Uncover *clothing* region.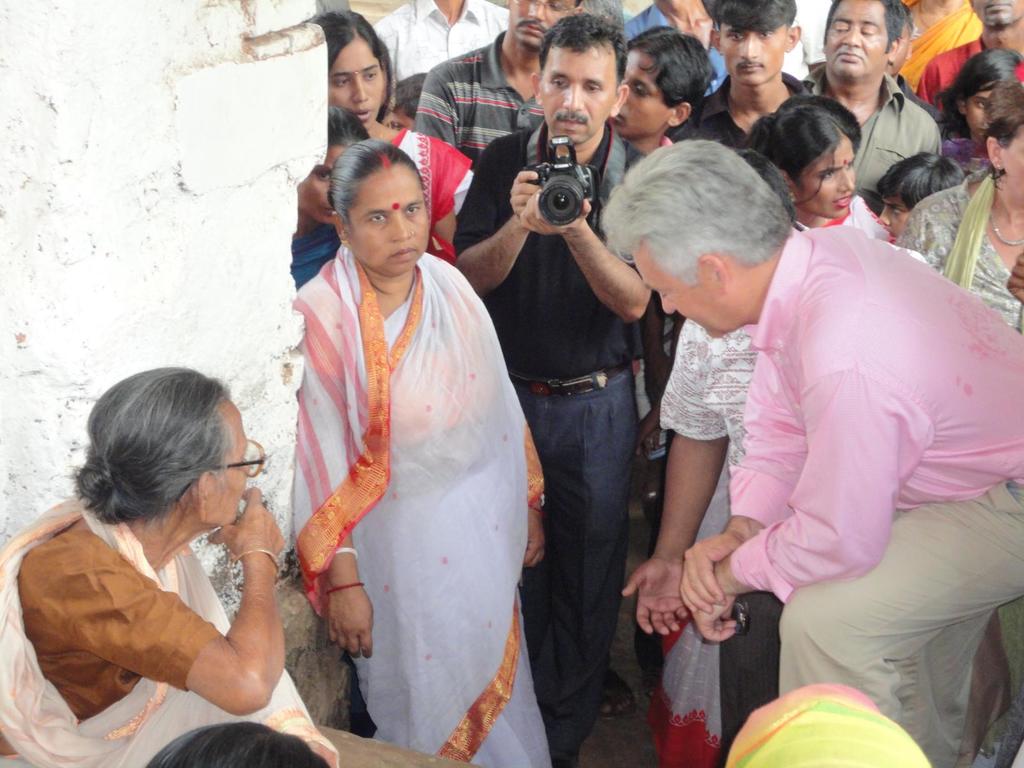
Uncovered: BBox(414, 32, 538, 161).
